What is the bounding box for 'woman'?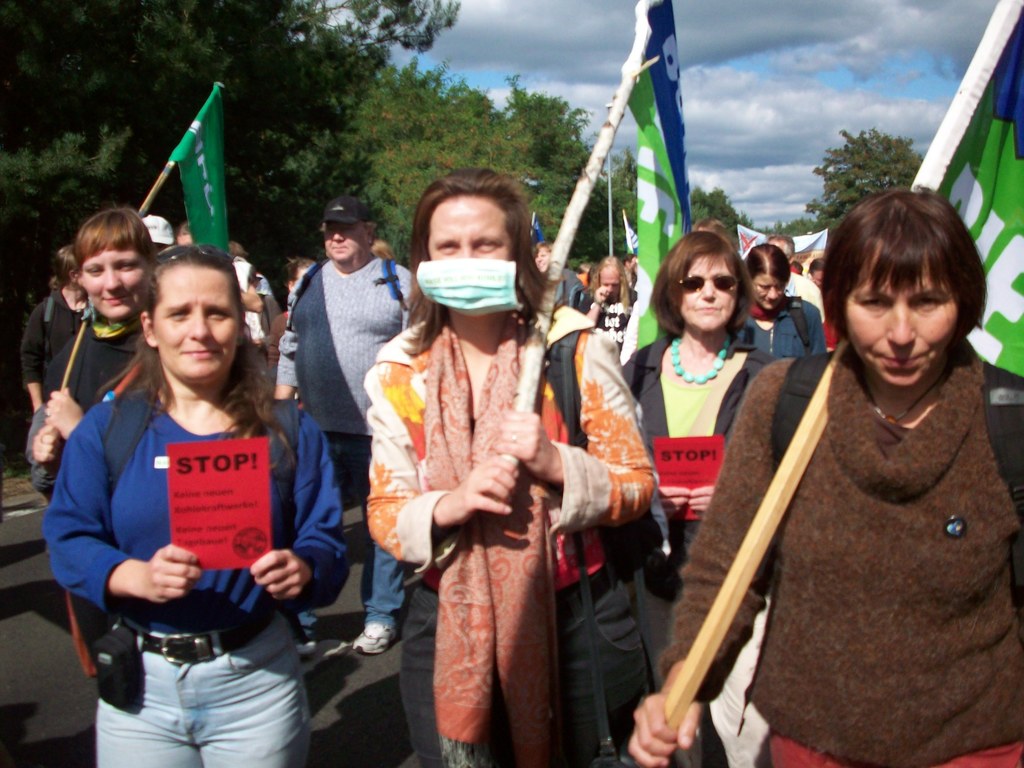
<bbox>588, 253, 630, 367</bbox>.
